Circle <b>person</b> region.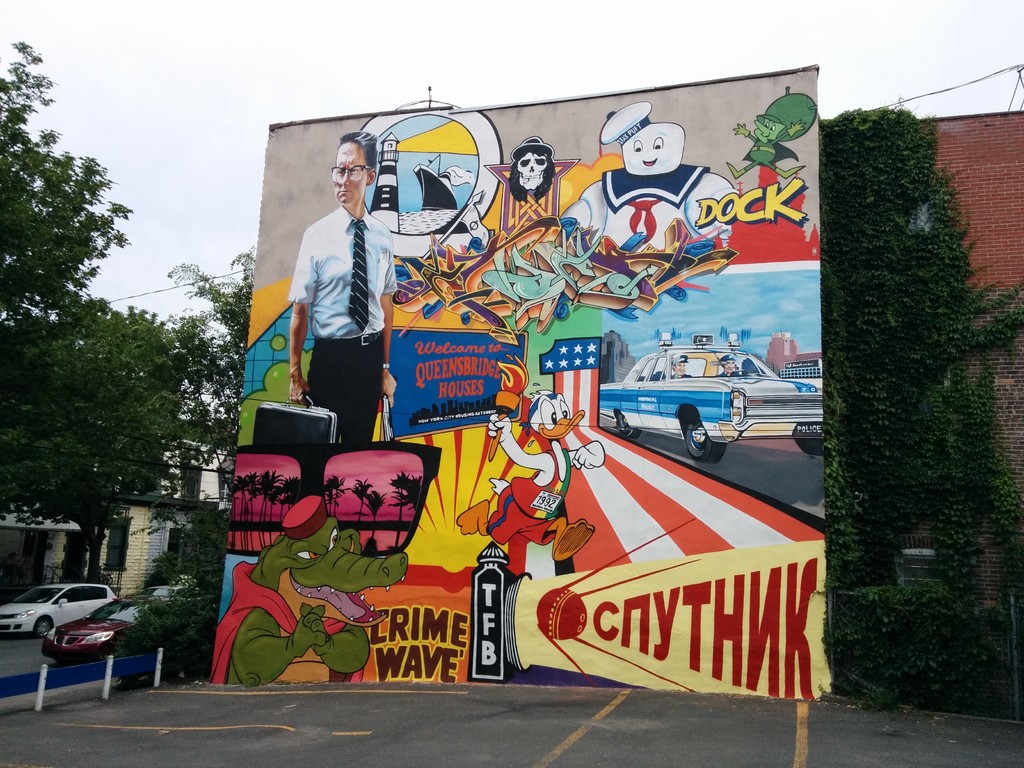
Region: x1=289, y1=130, x2=399, y2=442.
